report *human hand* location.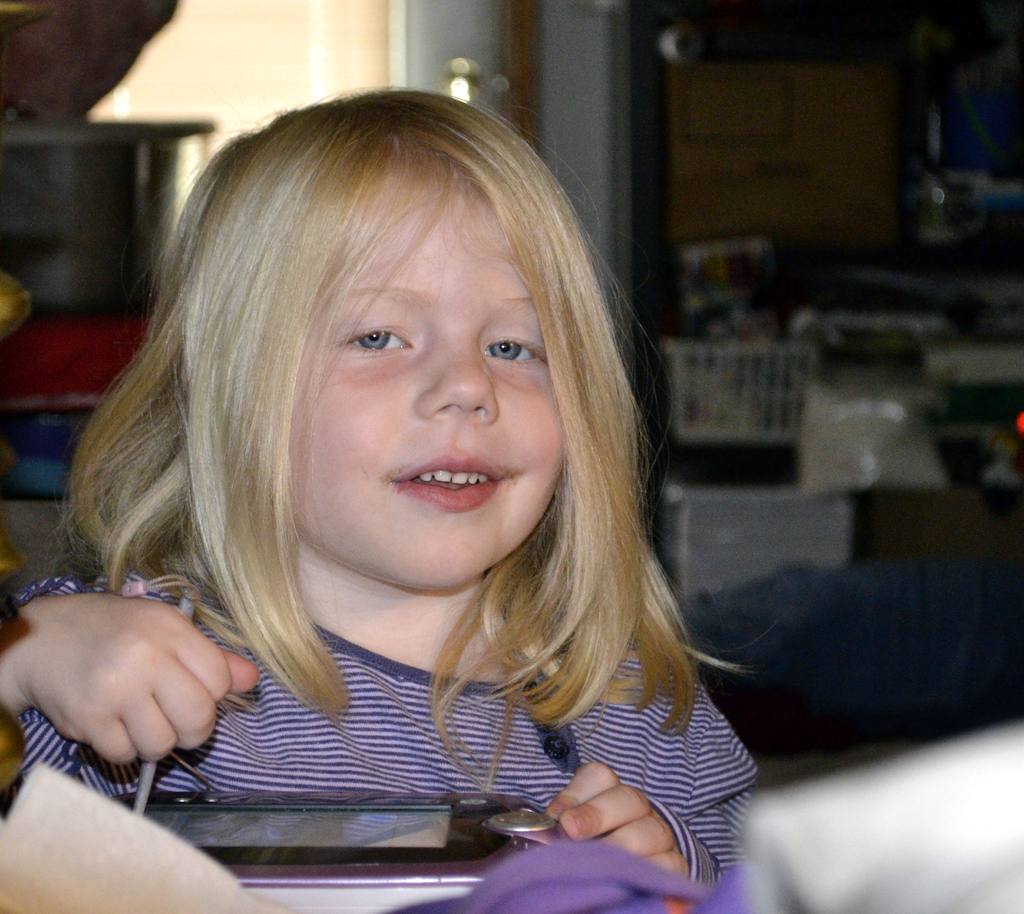
Report: crop(543, 761, 692, 883).
